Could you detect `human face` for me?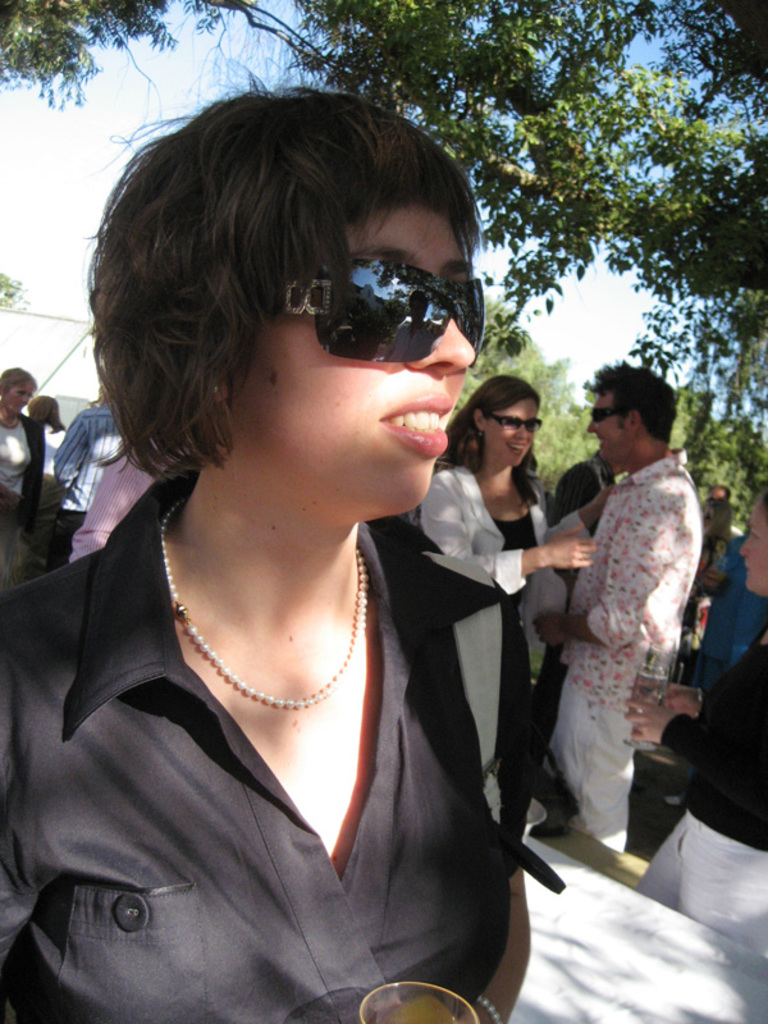
Detection result: 236/204/474/517.
